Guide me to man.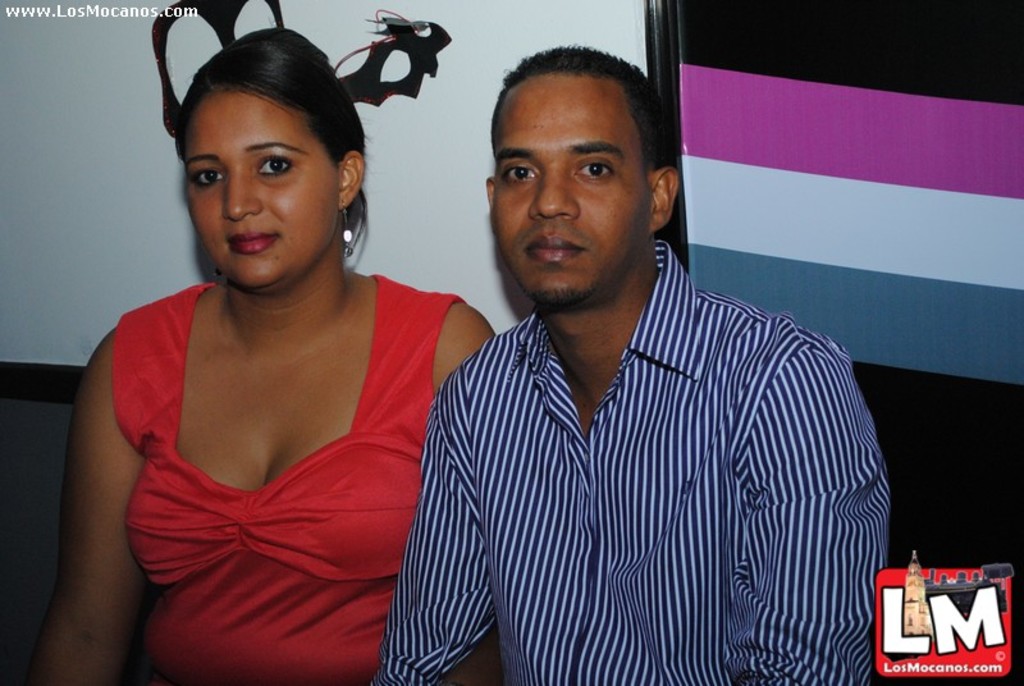
Guidance: <region>366, 38, 899, 685</region>.
